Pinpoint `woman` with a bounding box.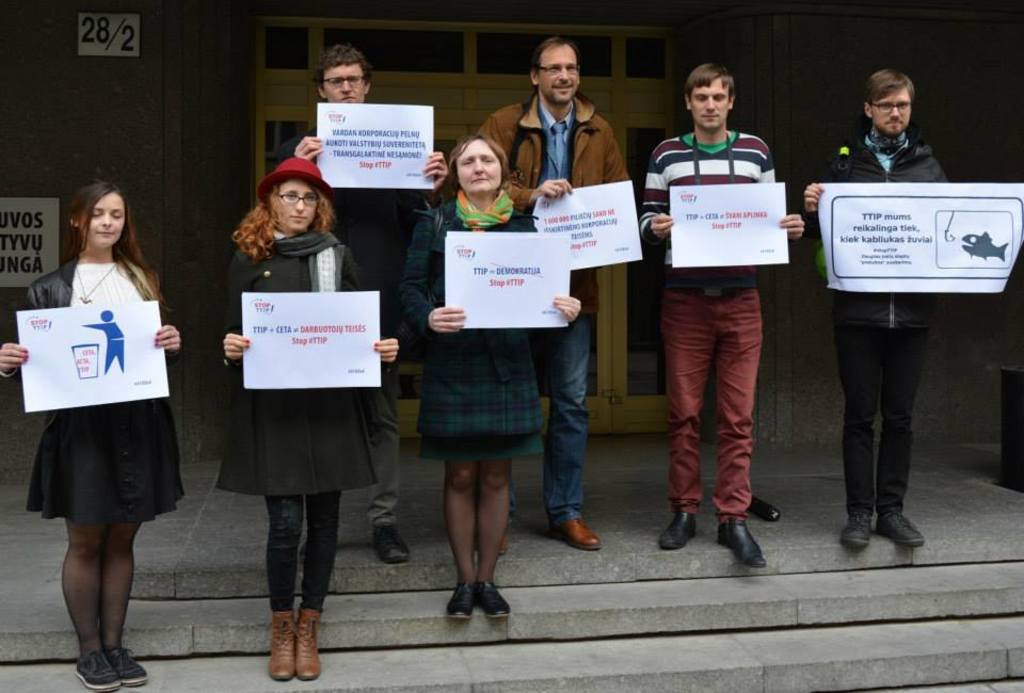
x1=403 y1=132 x2=582 y2=616.
